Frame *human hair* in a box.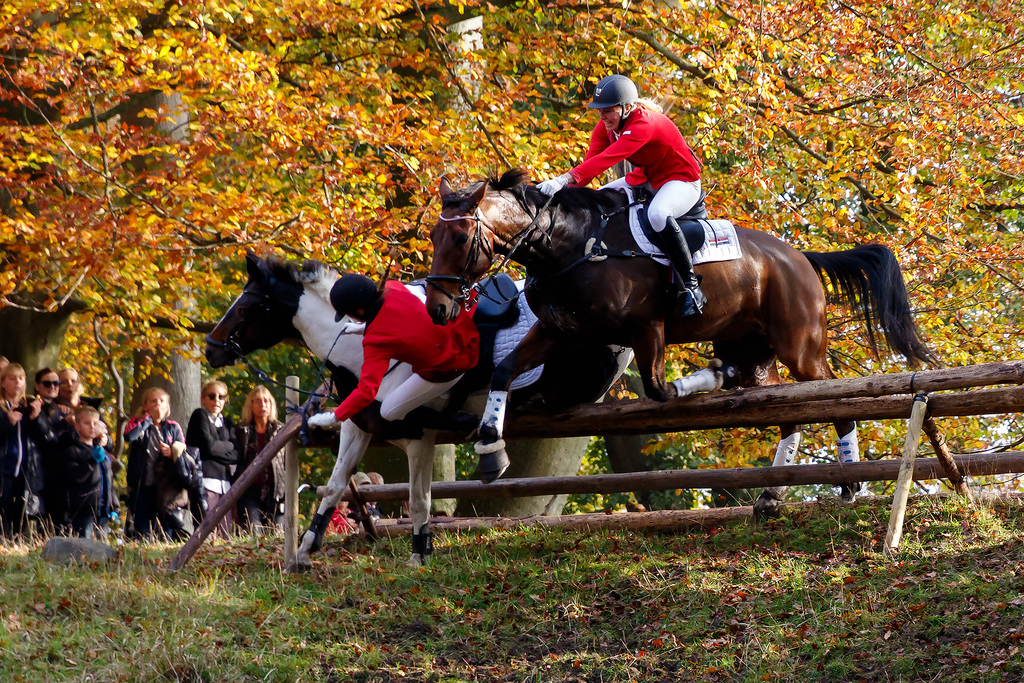
(1, 355, 11, 378).
